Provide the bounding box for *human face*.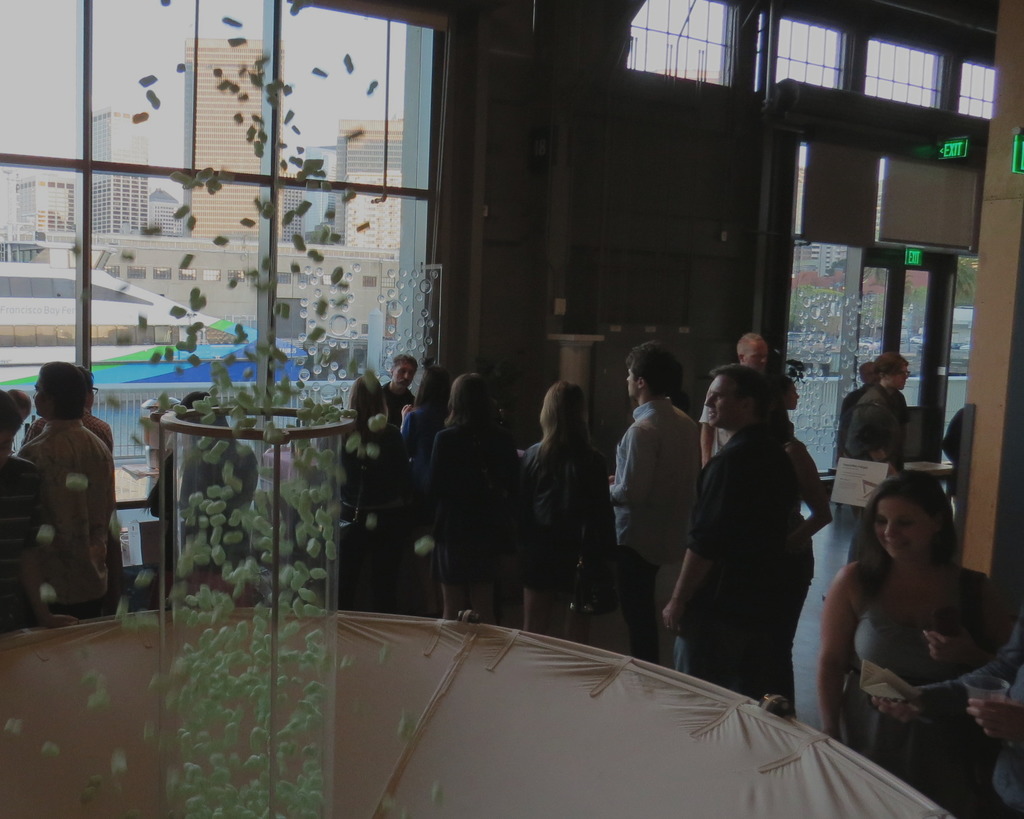
(left=706, top=376, right=741, bottom=424).
